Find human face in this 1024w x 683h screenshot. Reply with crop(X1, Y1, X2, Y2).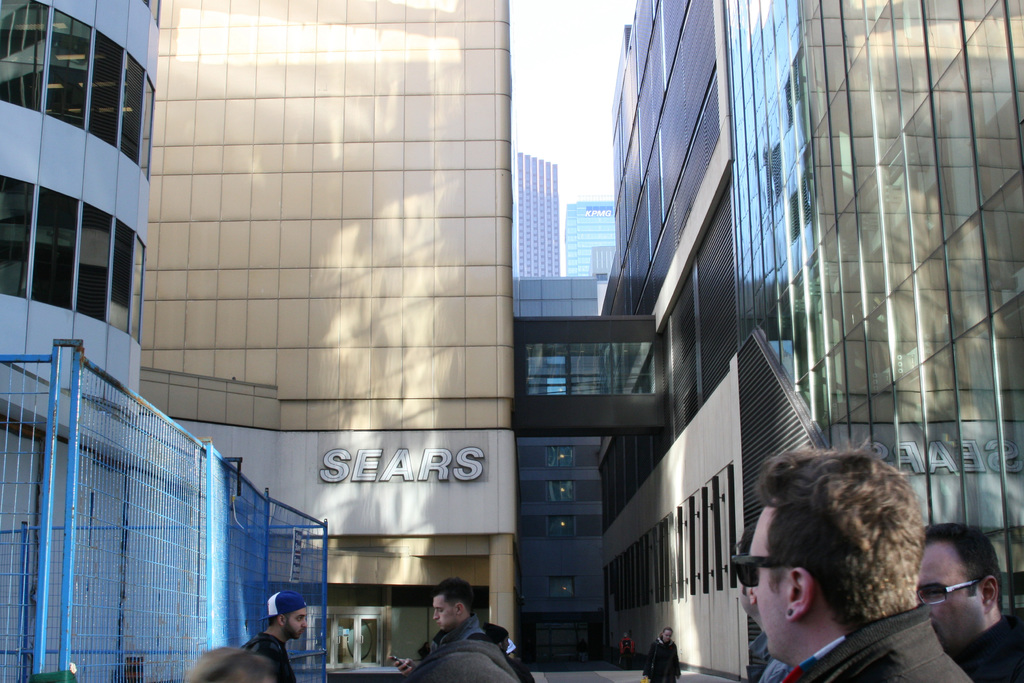
crop(916, 544, 986, 649).
